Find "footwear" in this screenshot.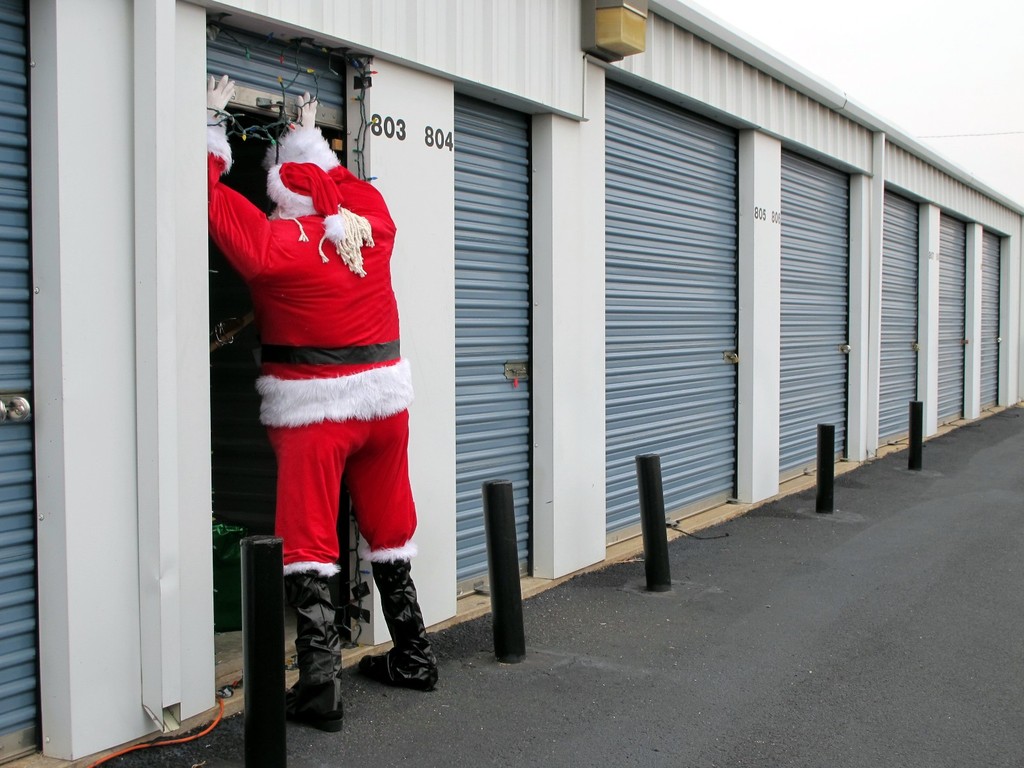
The bounding box for "footwear" is <box>284,572,341,730</box>.
